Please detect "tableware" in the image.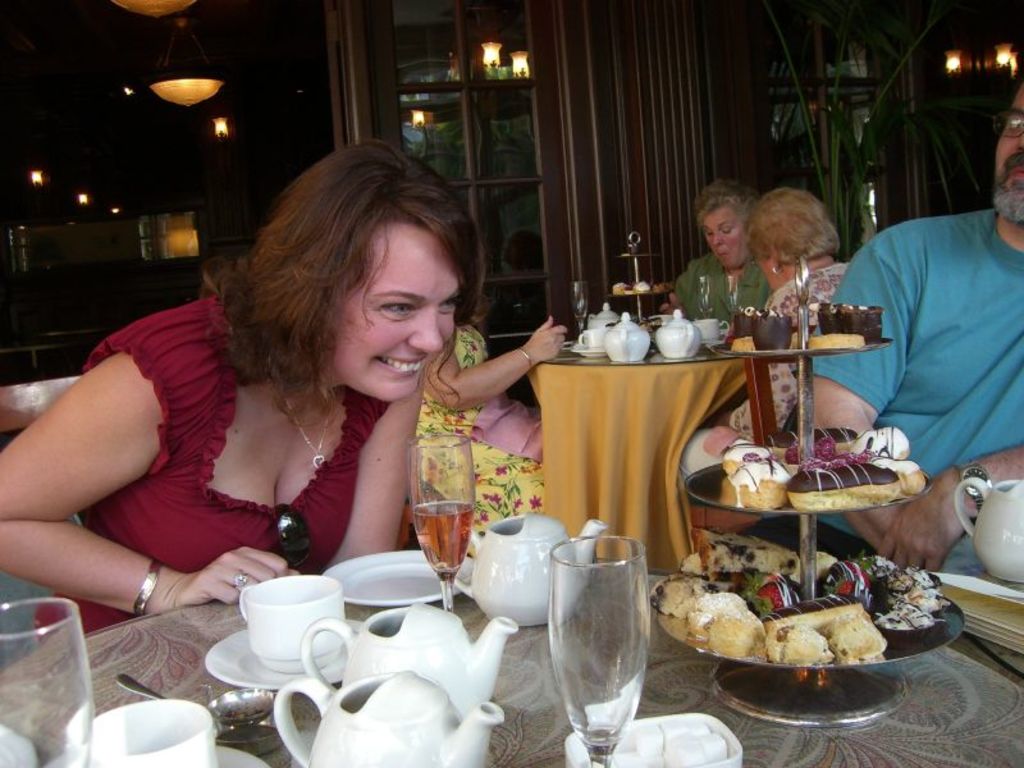
0,596,96,767.
